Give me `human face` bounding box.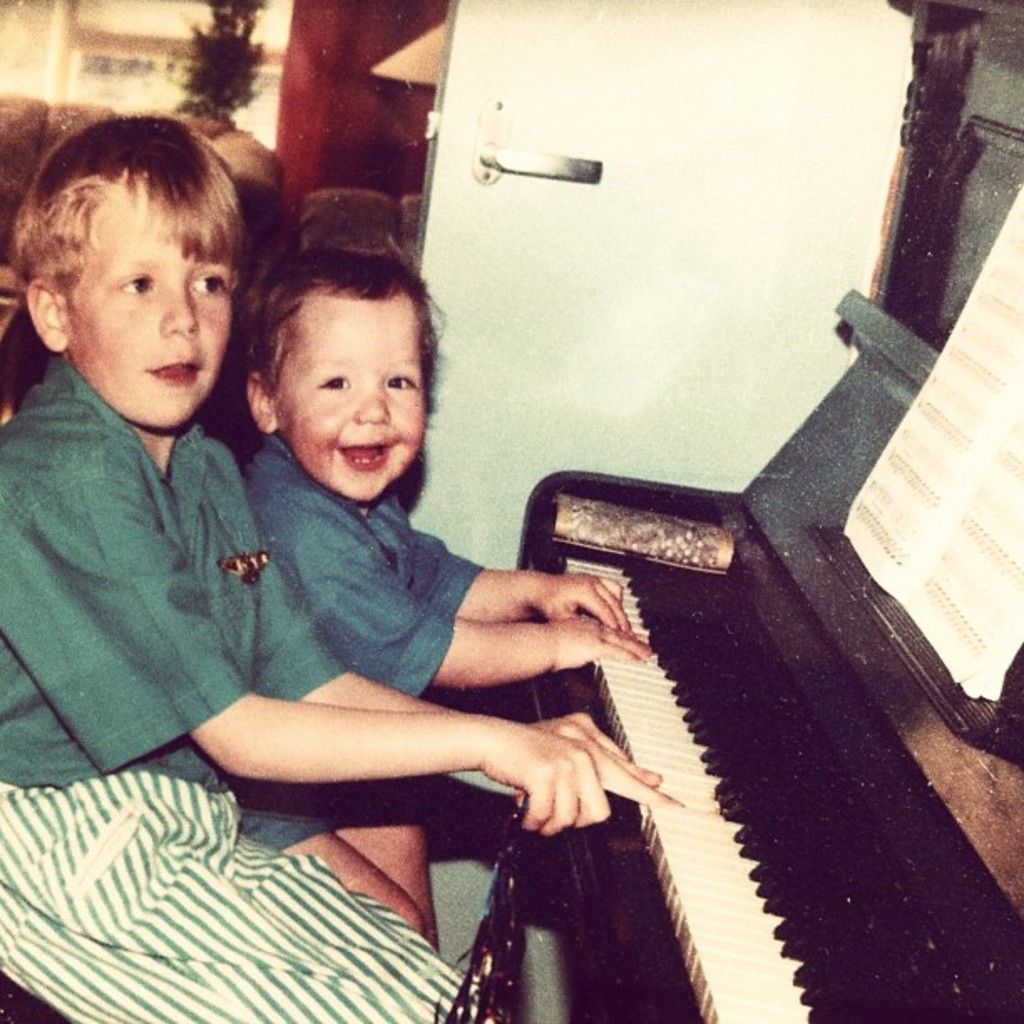
bbox(271, 286, 417, 490).
